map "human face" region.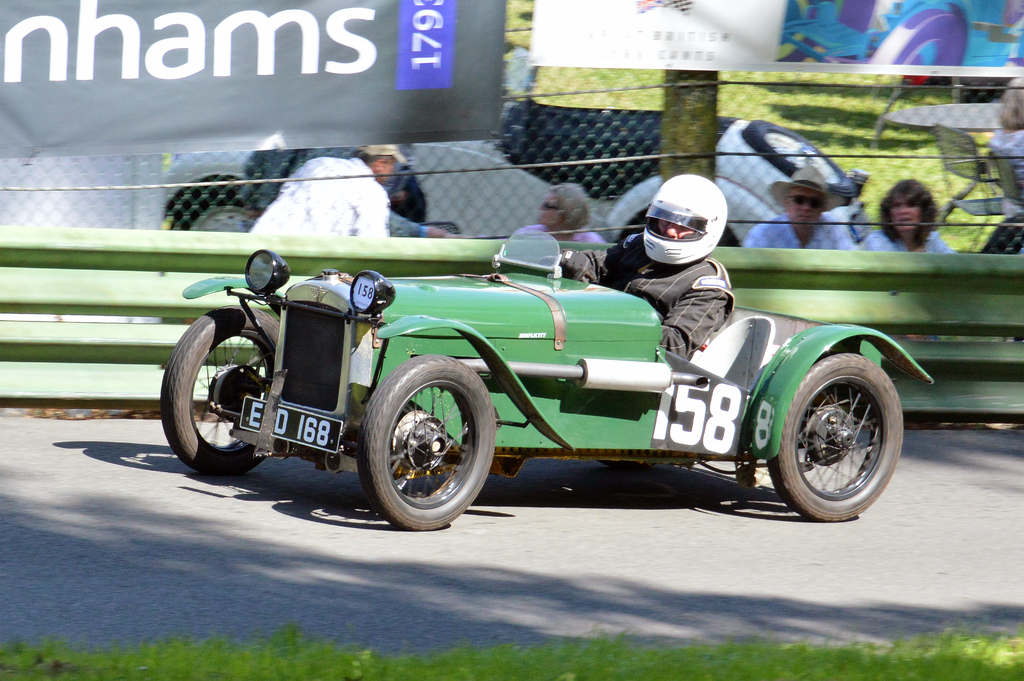
Mapped to crop(538, 192, 561, 224).
